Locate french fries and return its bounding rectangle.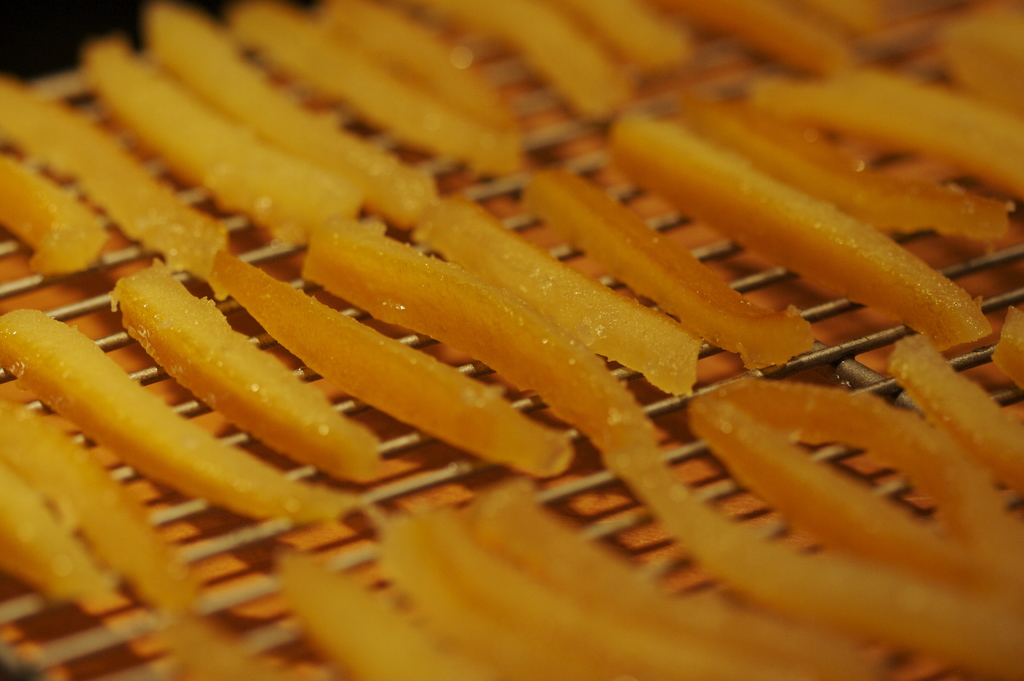
box=[458, 0, 627, 123].
